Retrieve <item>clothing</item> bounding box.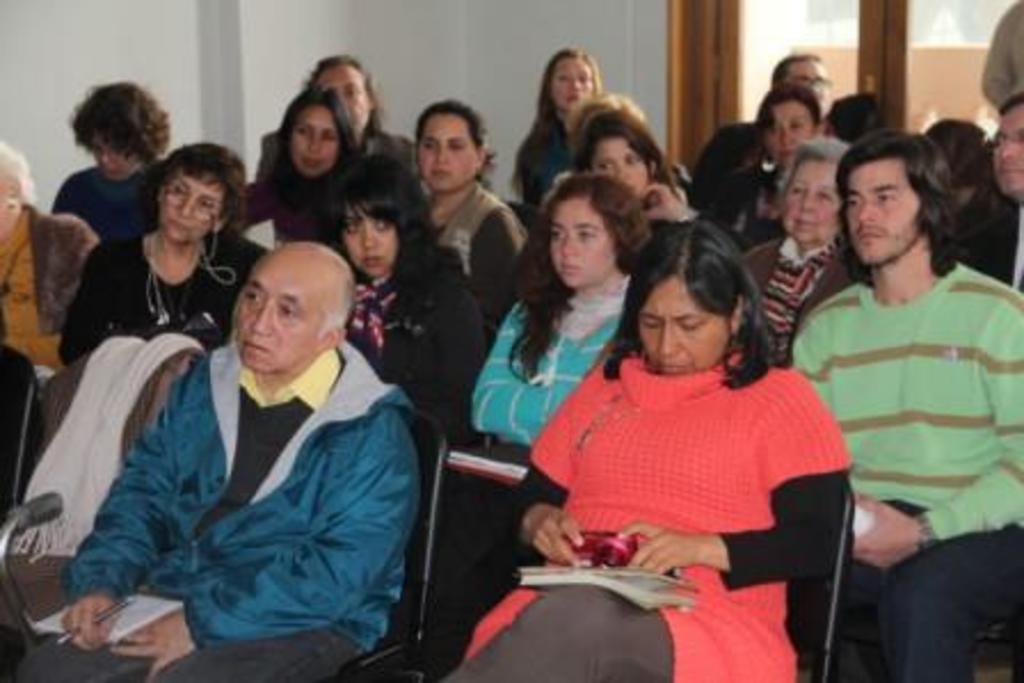
Bounding box: x1=0, y1=210, x2=103, y2=388.
